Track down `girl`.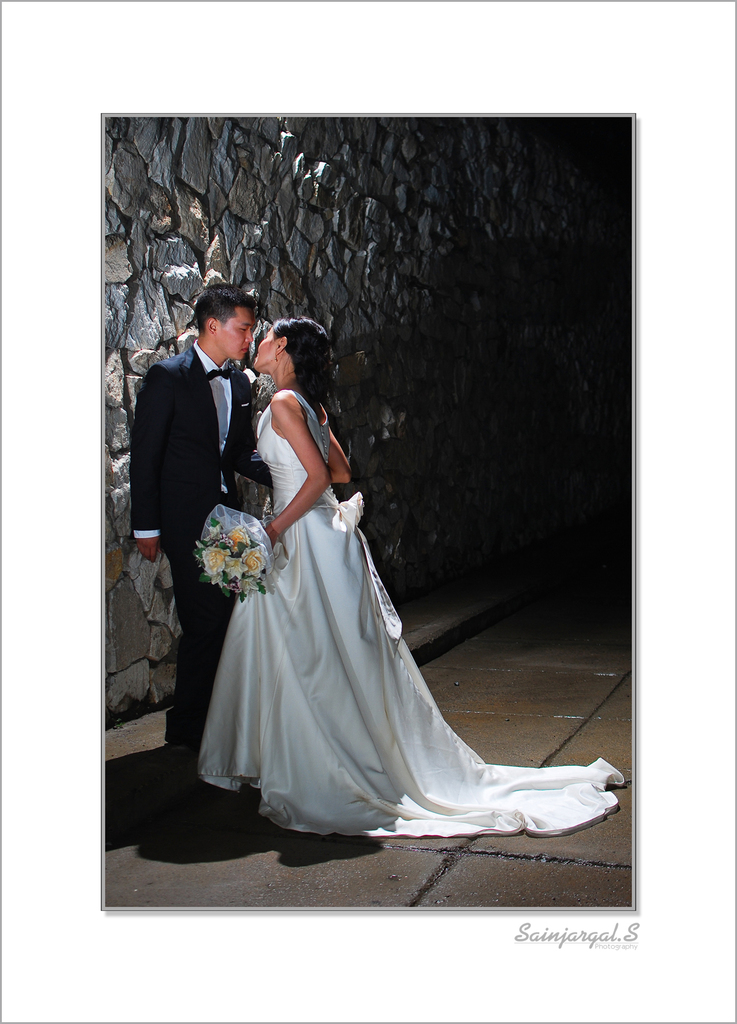
Tracked to bbox(197, 317, 623, 840).
